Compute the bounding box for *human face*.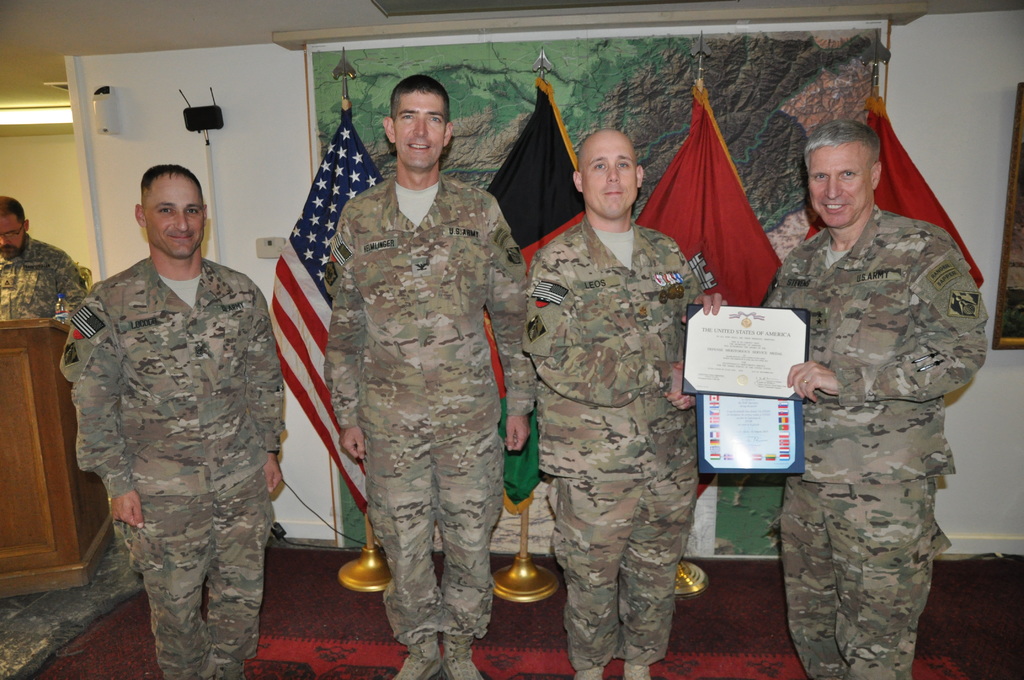
145/180/204/260.
